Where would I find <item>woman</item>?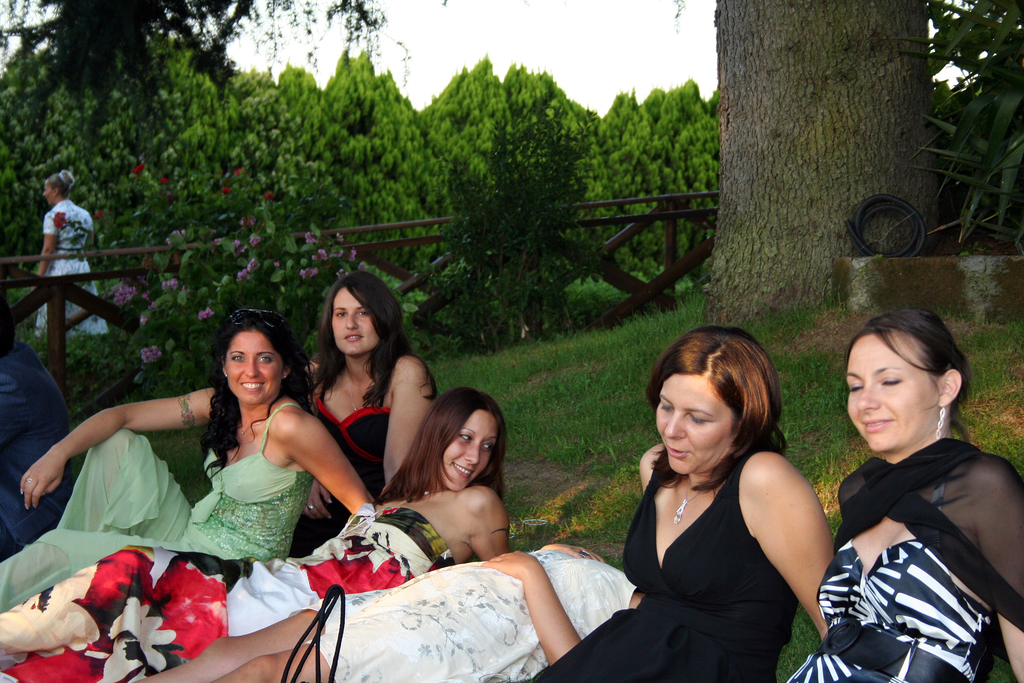
At pyautogui.locateOnScreen(134, 544, 643, 682).
